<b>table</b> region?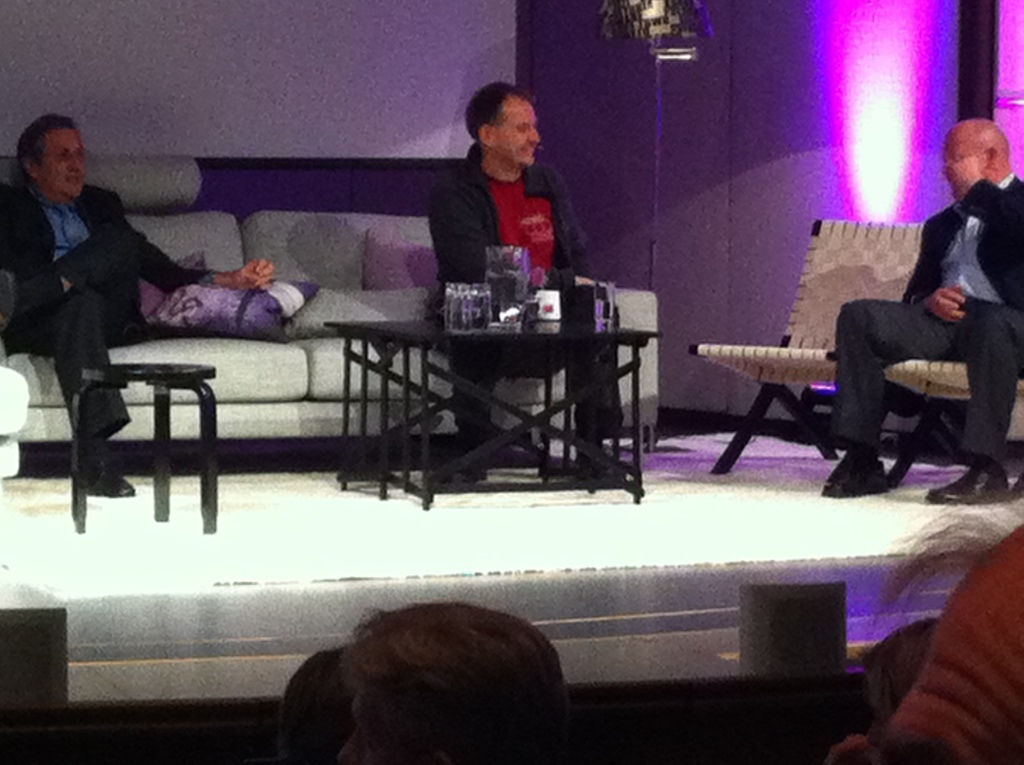
locate(380, 277, 671, 478)
